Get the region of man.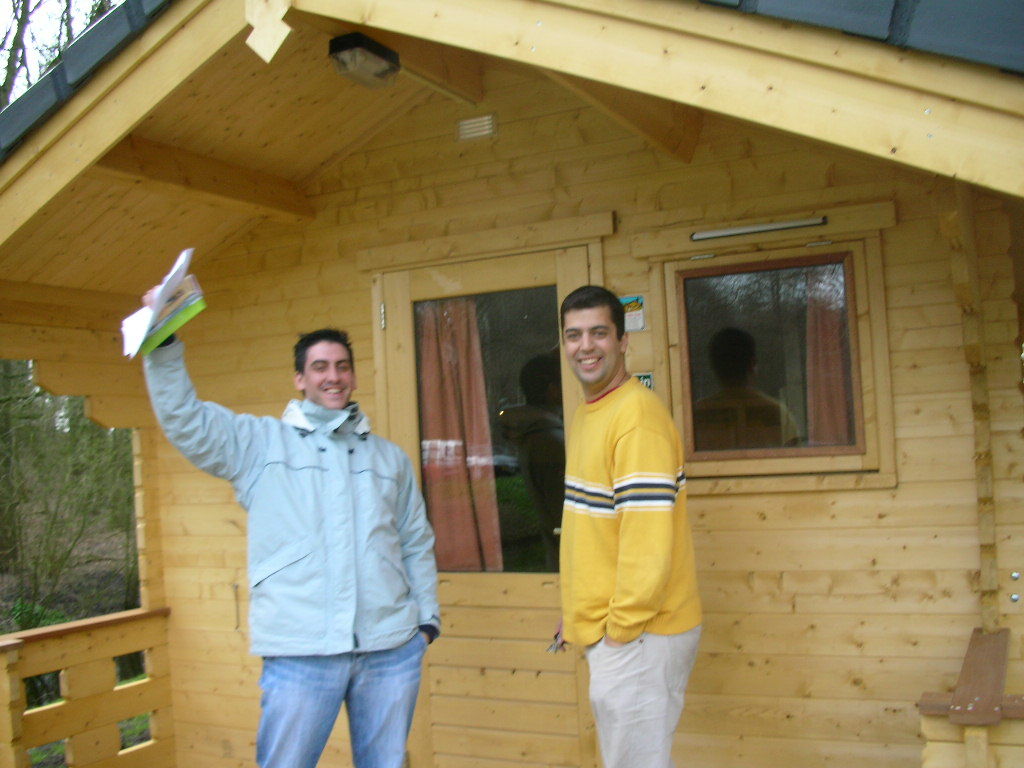
BBox(136, 287, 439, 767).
